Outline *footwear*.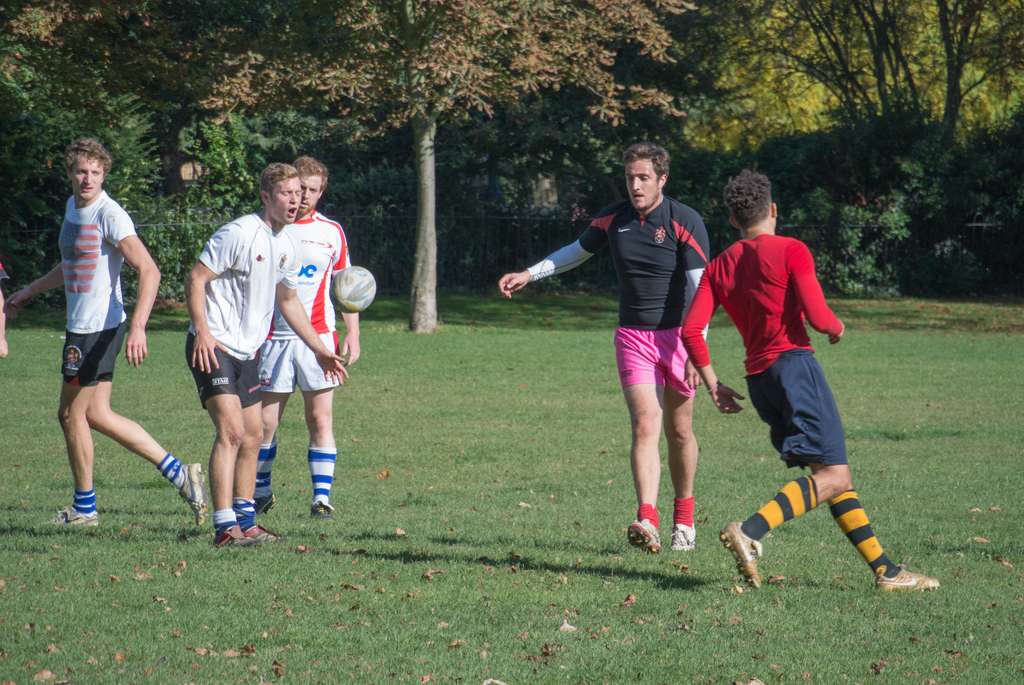
Outline: <box>668,521,696,555</box>.
